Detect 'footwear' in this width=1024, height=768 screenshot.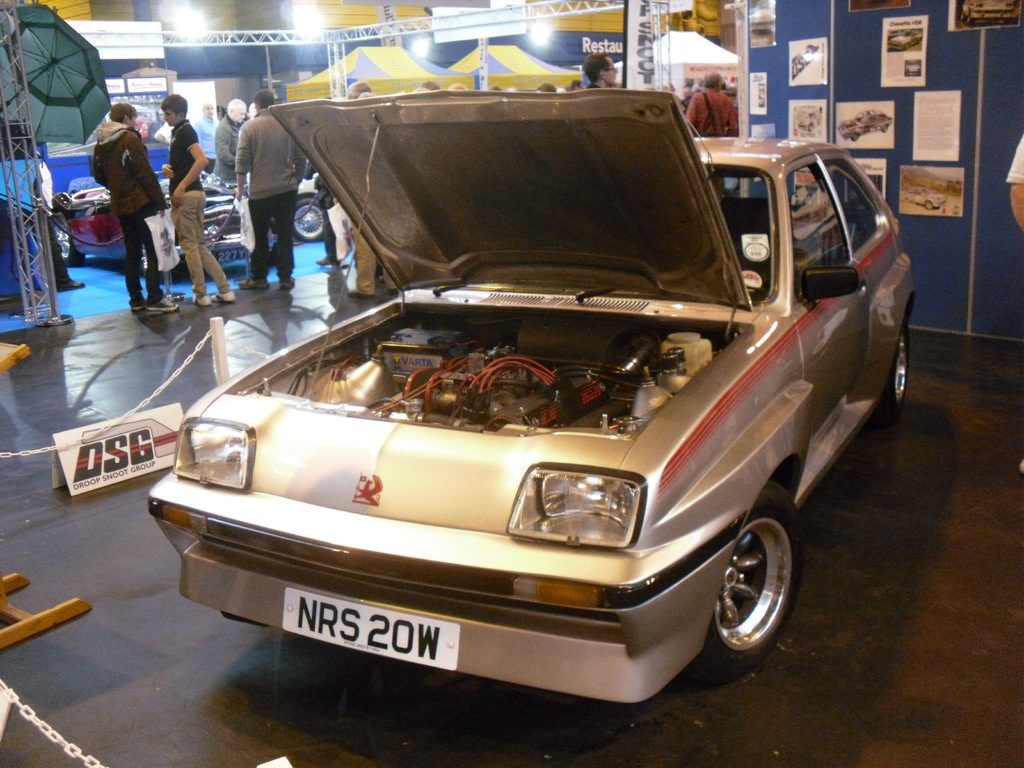
Detection: bbox=(236, 278, 269, 287).
